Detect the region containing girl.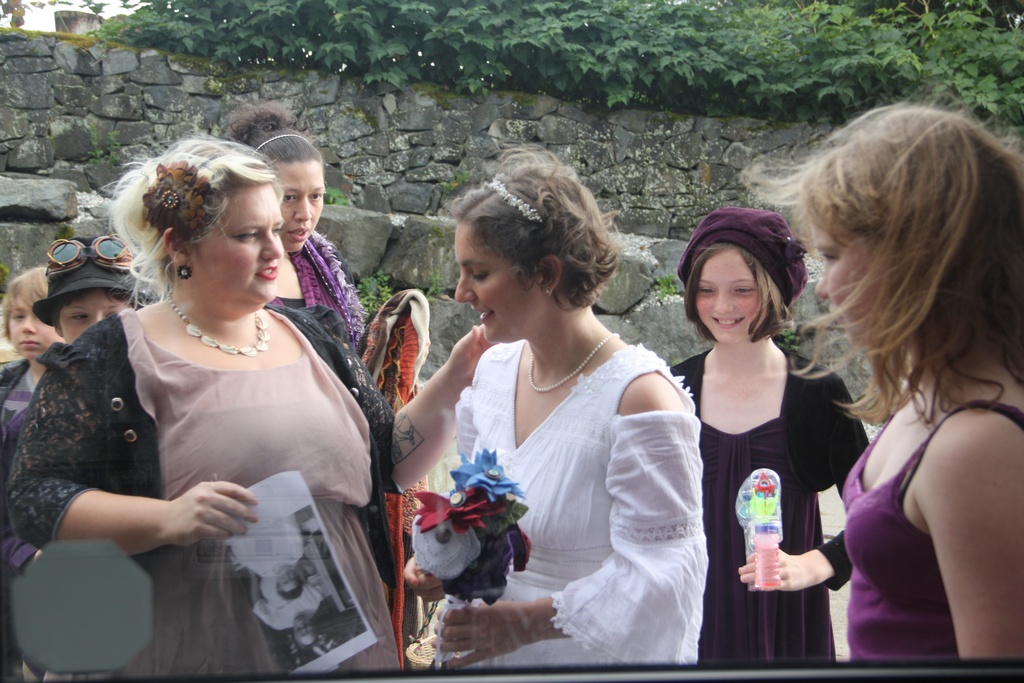
<box>13,133,488,679</box>.
